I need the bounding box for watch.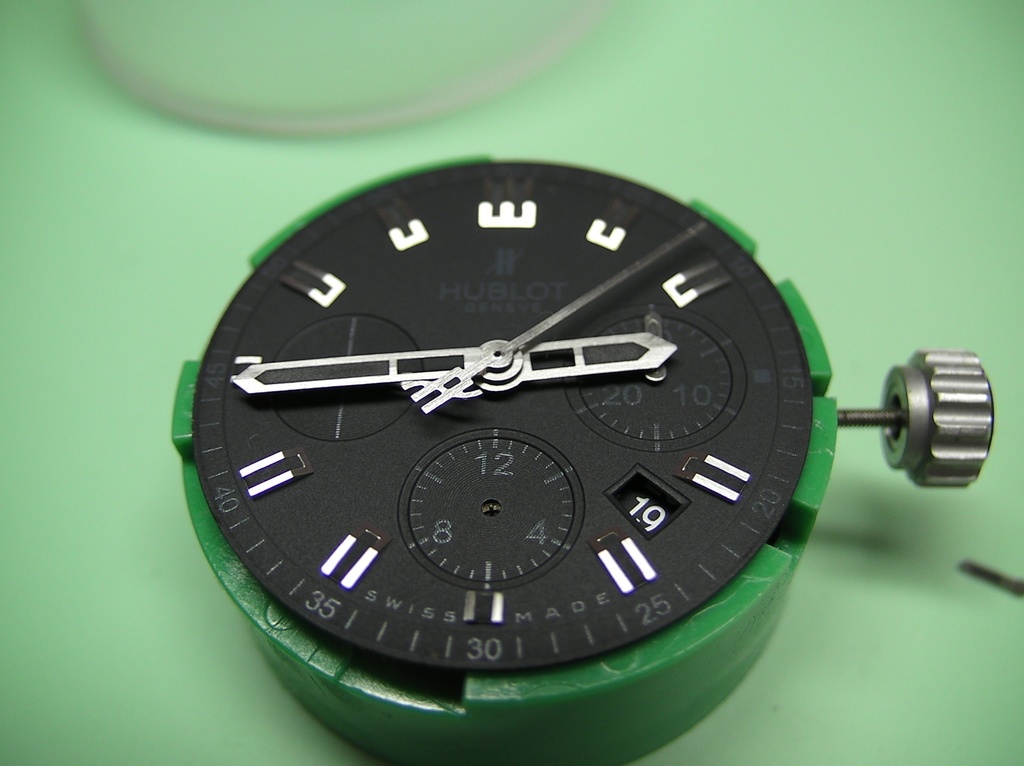
Here it is: l=170, t=153, r=993, b=765.
